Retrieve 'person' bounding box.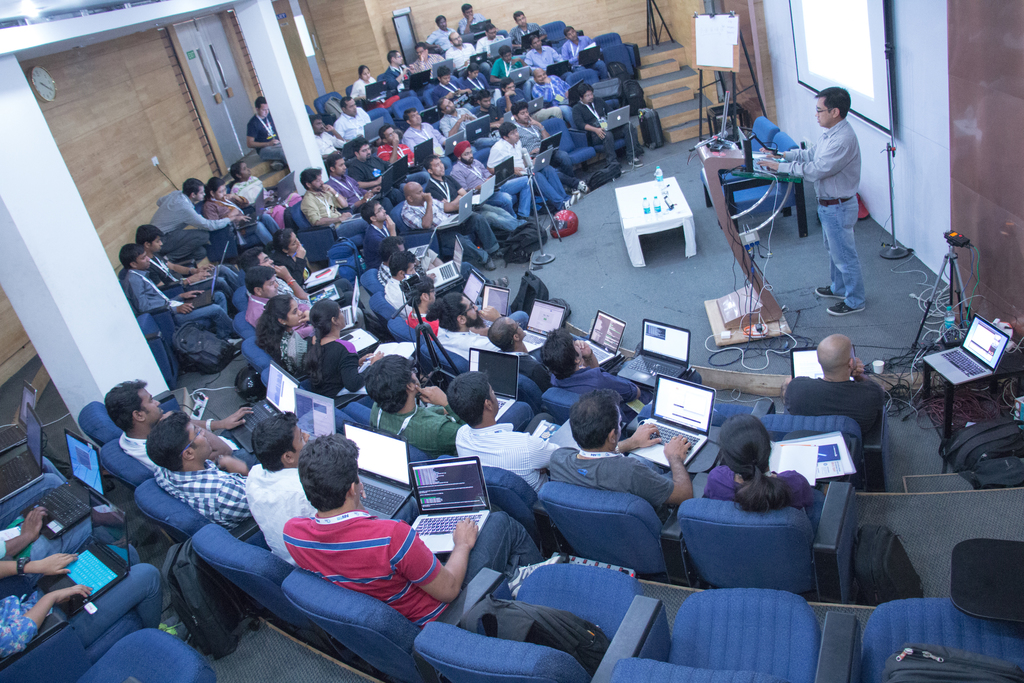
Bounding box: locate(372, 374, 459, 444).
